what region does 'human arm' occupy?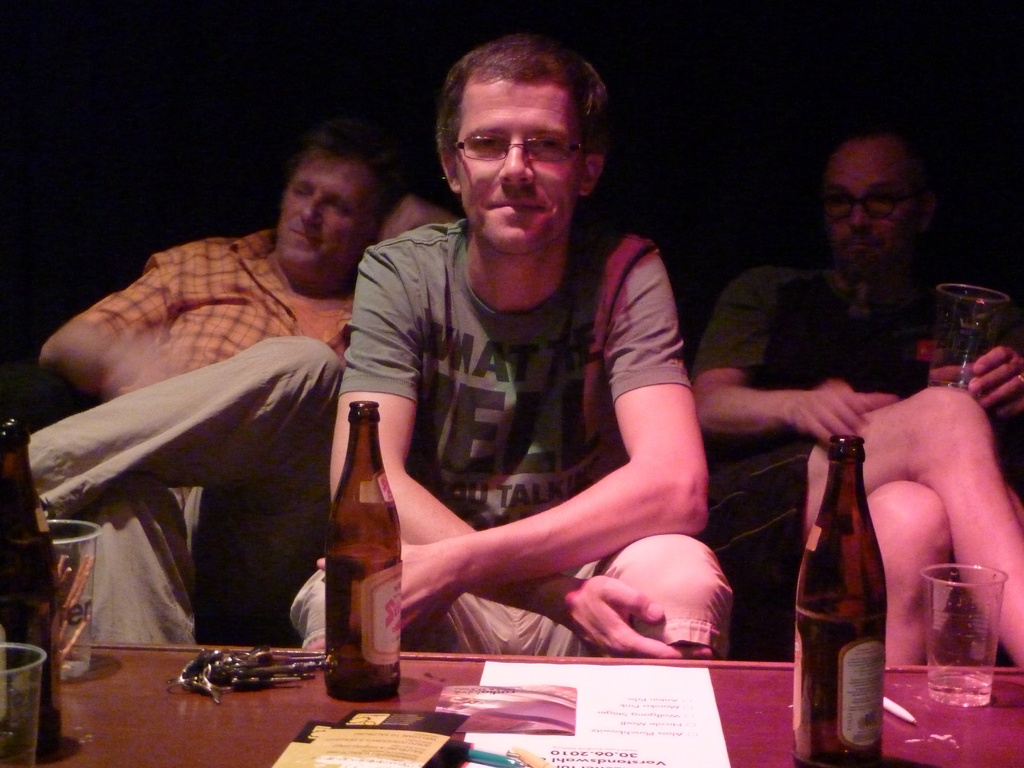
[377, 195, 456, 241].
